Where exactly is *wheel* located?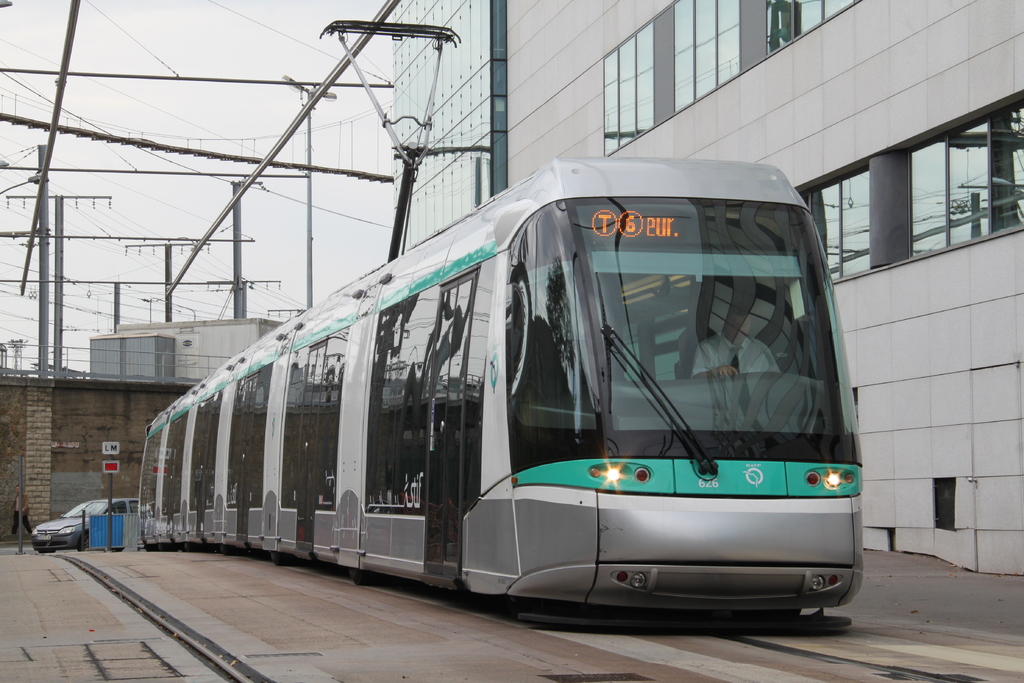
Its bounding box is left=76, top=534, right=89, bottom=551.
